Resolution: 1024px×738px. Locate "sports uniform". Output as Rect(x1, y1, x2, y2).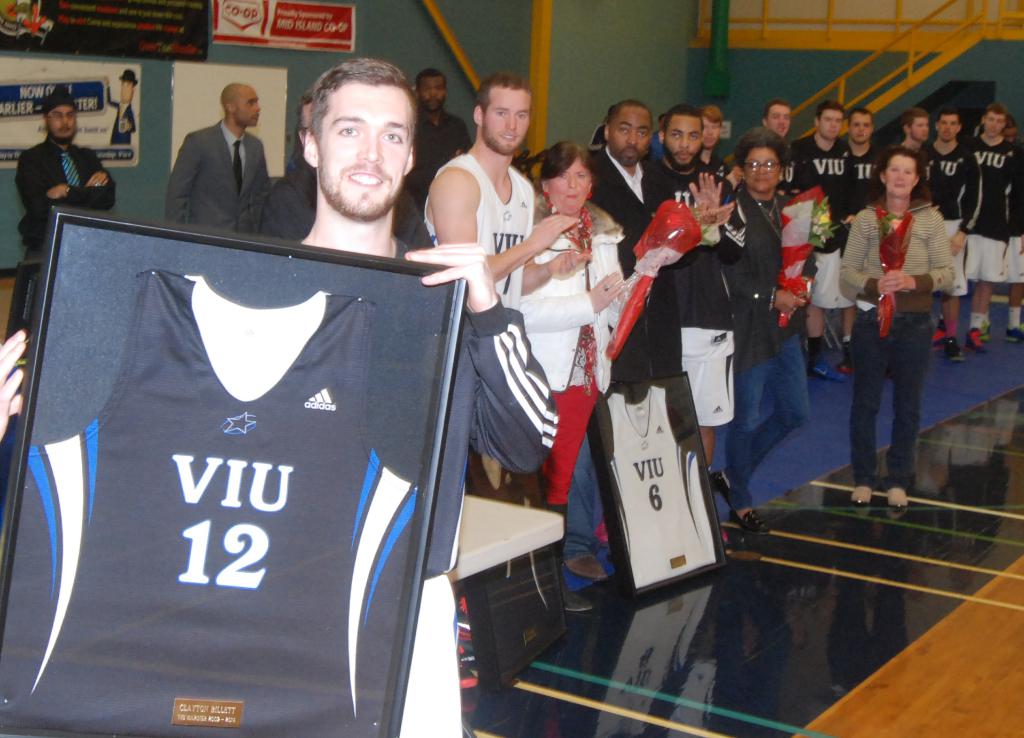
Rect(927, 143, 966, 300).
